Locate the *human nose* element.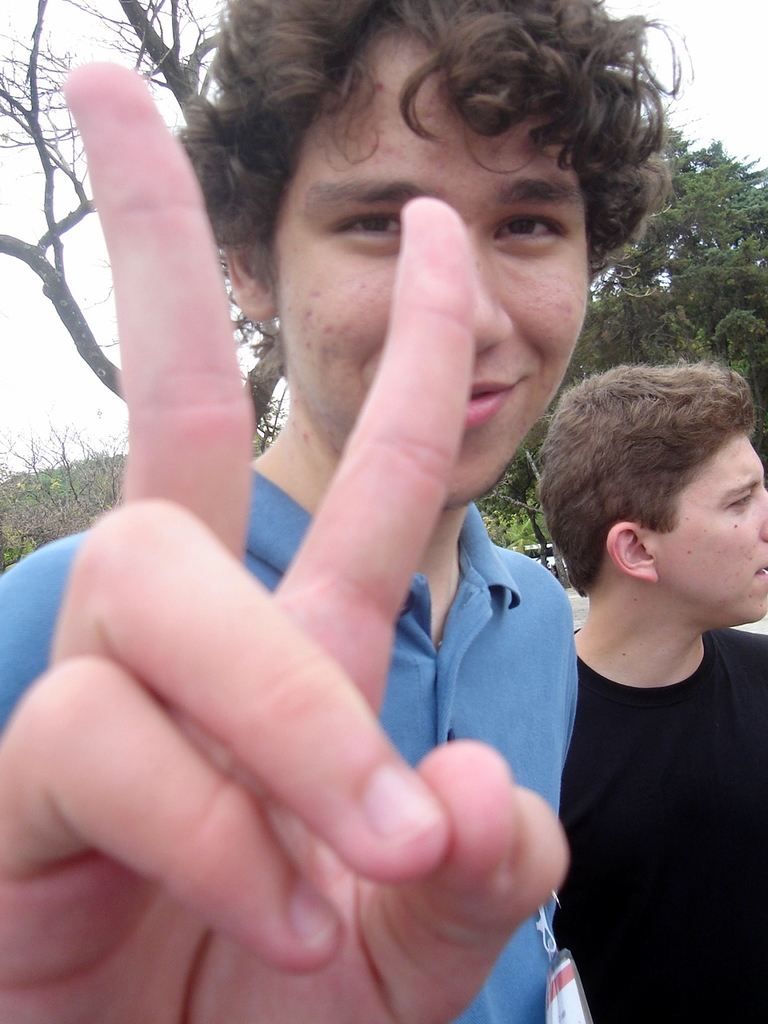
Element bbox: 760:486:767:543.
